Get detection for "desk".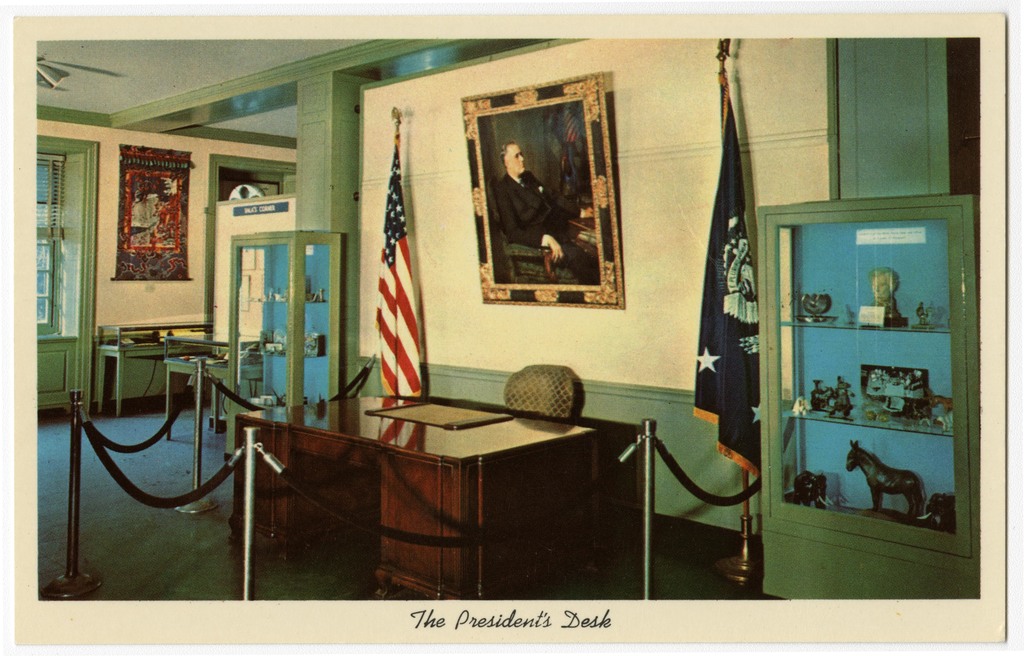
Detection: [left=241, top=419, right=593, bottom=592].
